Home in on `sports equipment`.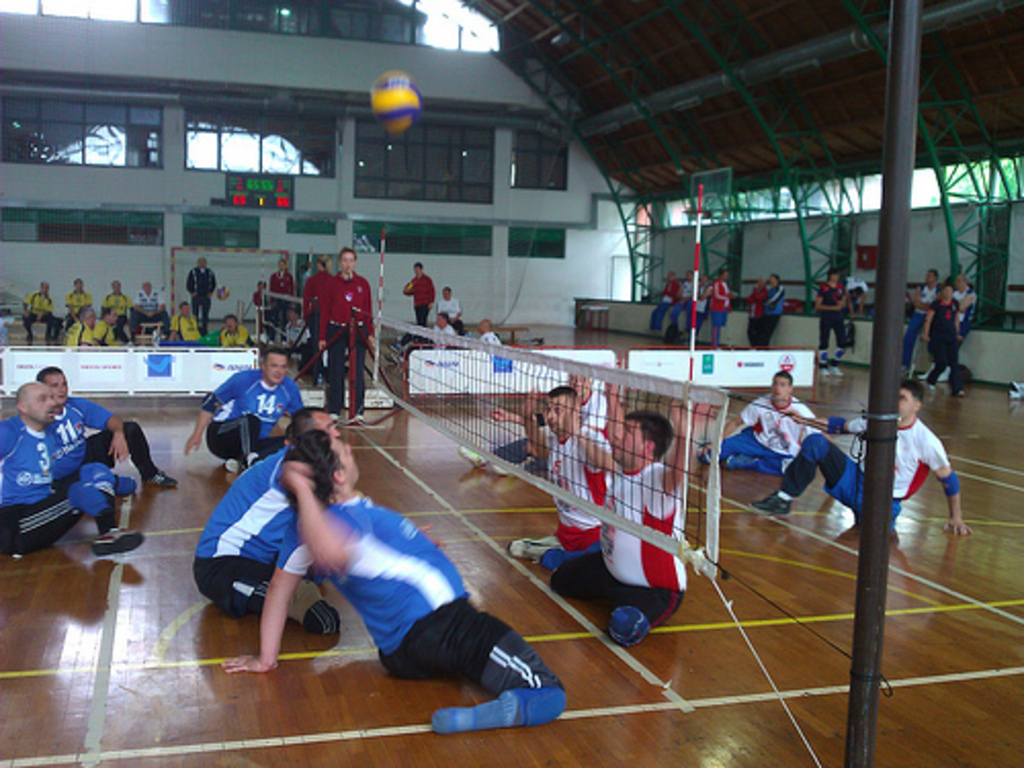
Homed in at detection(115, 473, 137, 489).
